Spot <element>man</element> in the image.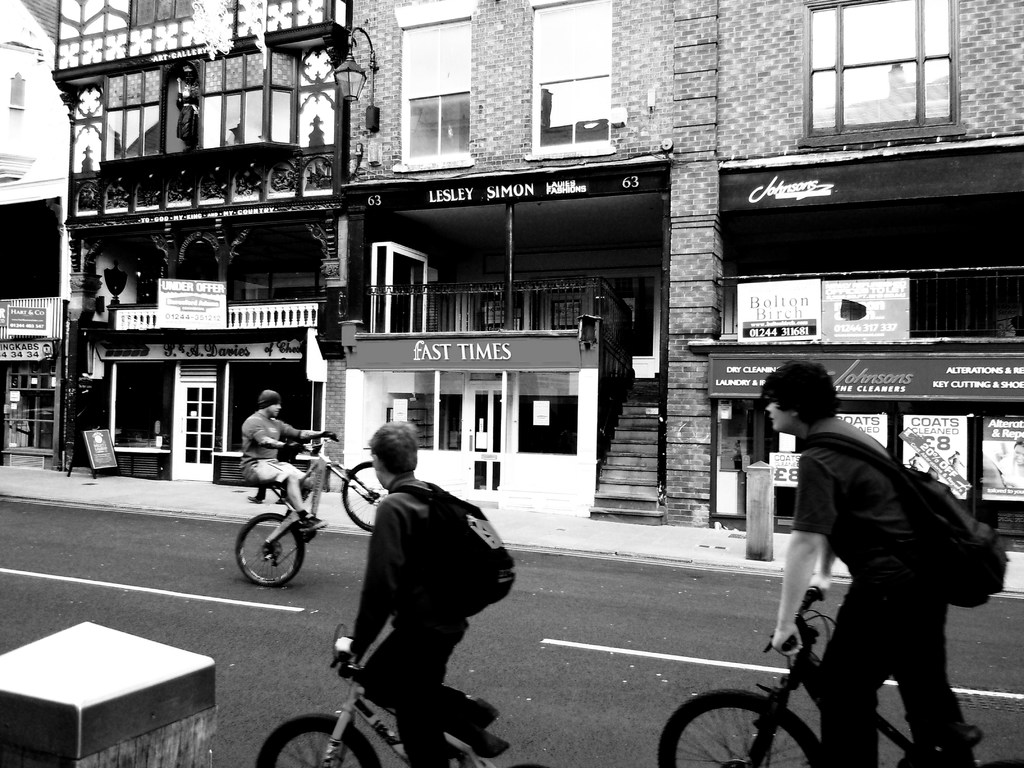
<element>man</element> found at (left=771, top=359, right=982, bottom=765).
